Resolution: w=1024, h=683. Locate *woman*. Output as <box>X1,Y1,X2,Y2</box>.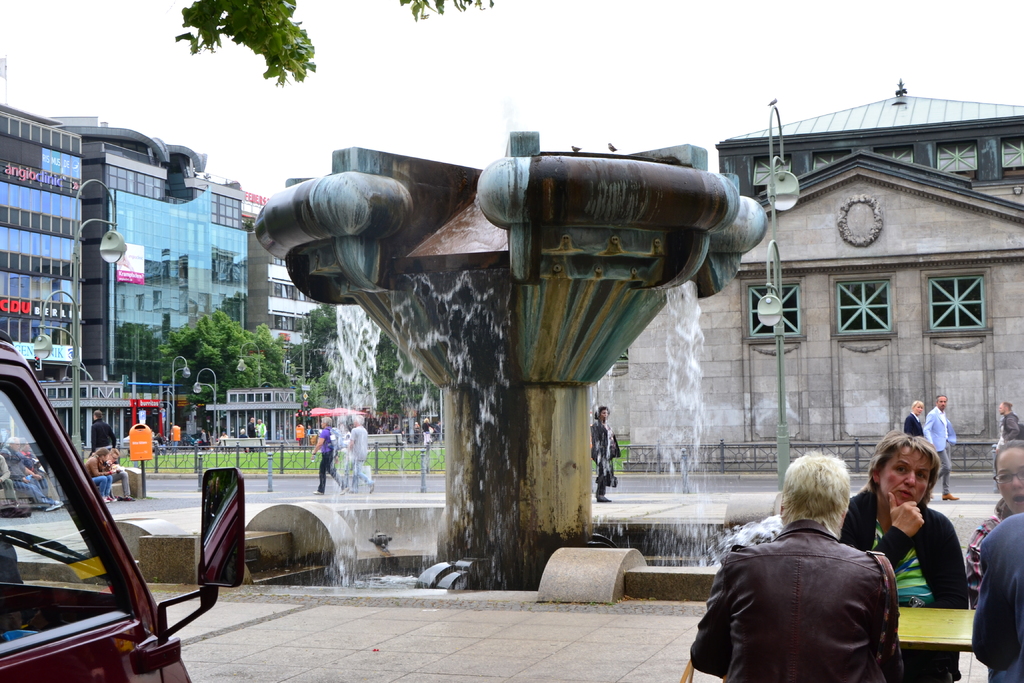
<box>904,400,924,439</box>.
